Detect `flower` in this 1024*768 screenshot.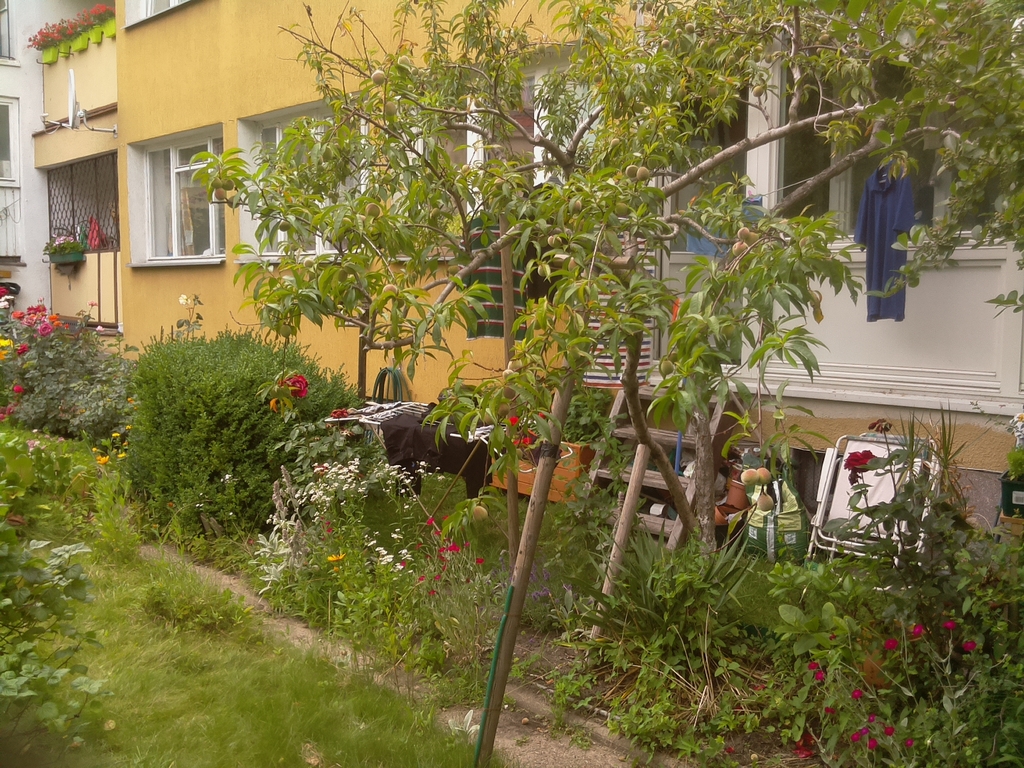
Detection: 960:640:975:649.
